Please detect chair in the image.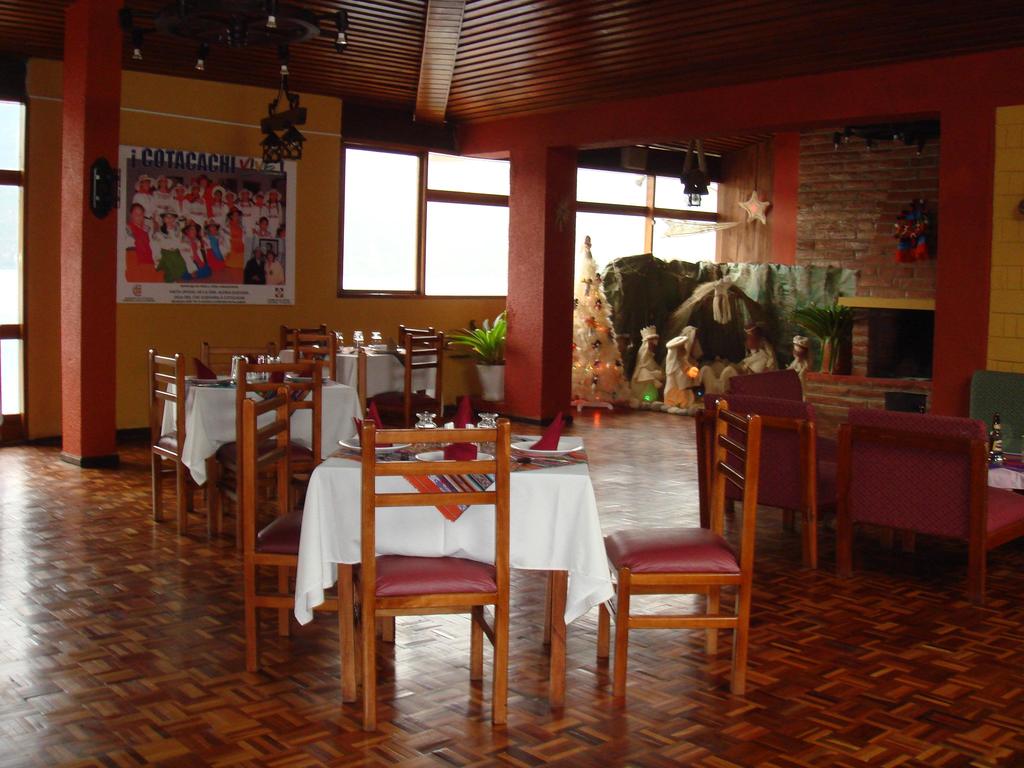
bbox=(831, 404, 1023, 596).
